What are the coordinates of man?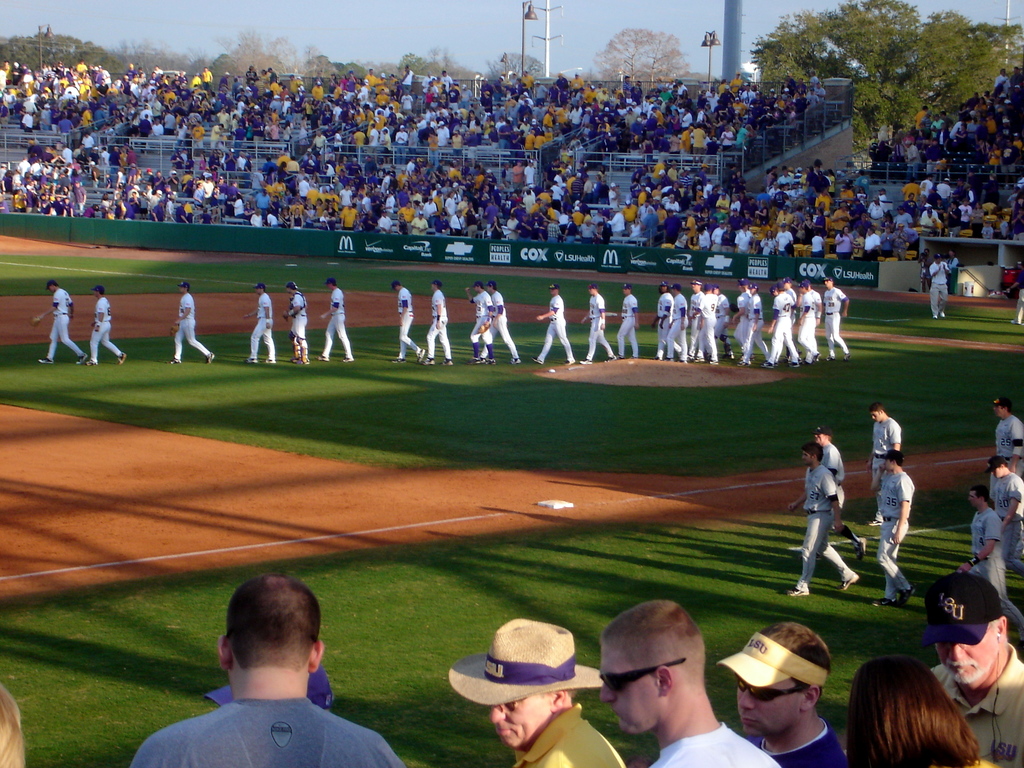
box=[910, 570, 1023, 767].
